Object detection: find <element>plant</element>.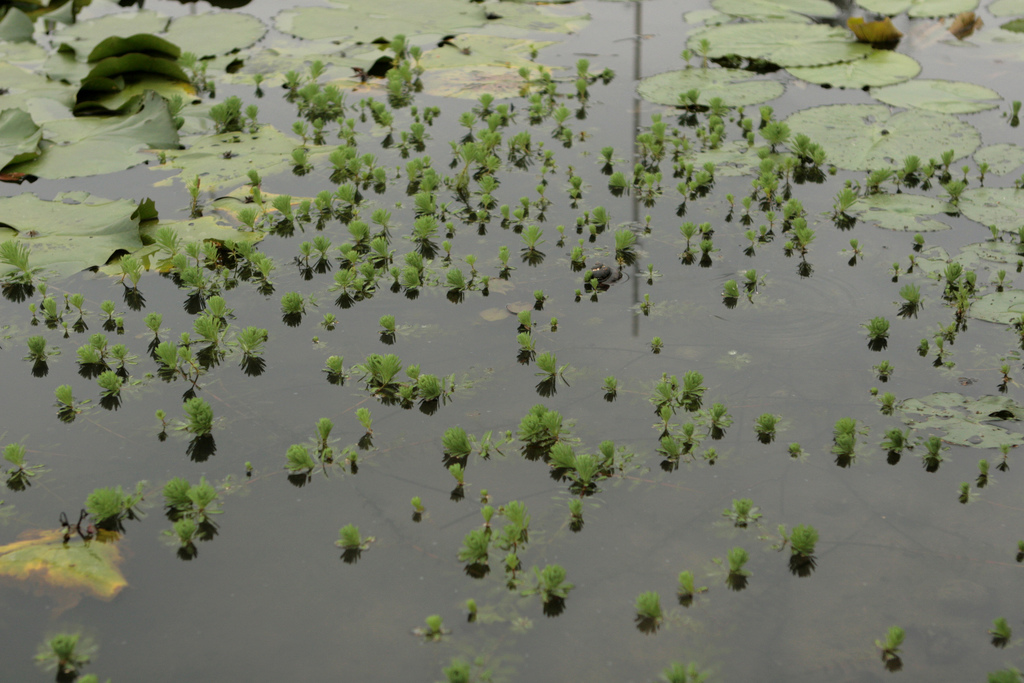
681, 220, 712, 249.
